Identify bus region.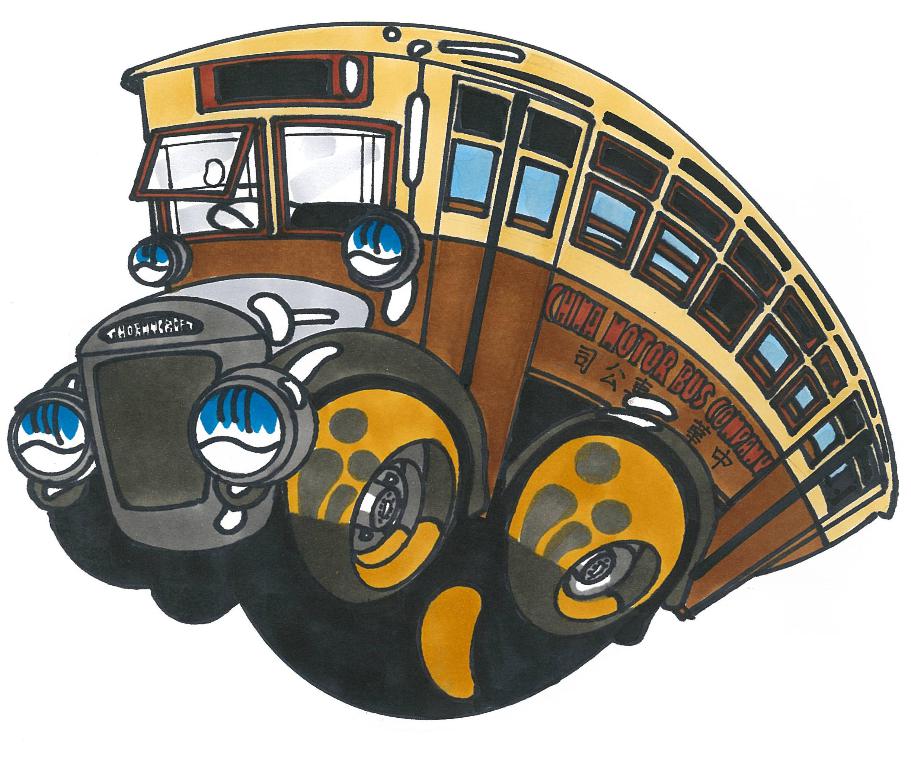
Region: Rect(6, 18, 898, 708).
